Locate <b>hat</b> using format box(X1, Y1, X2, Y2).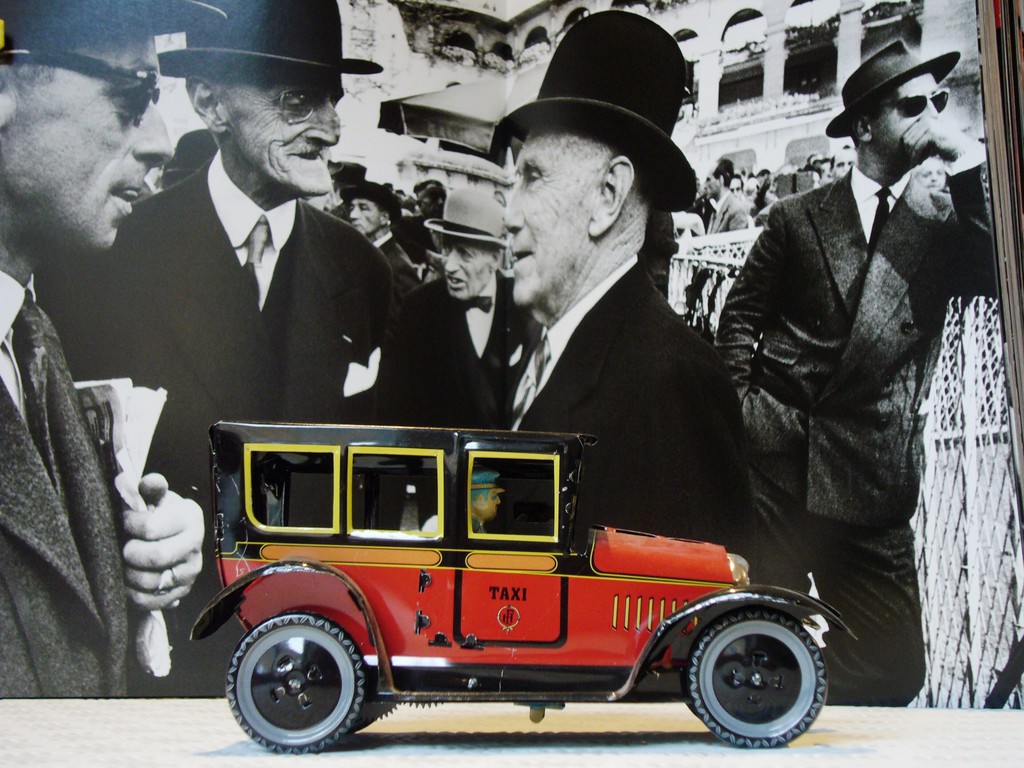
box(159, 0, 387, 77).
